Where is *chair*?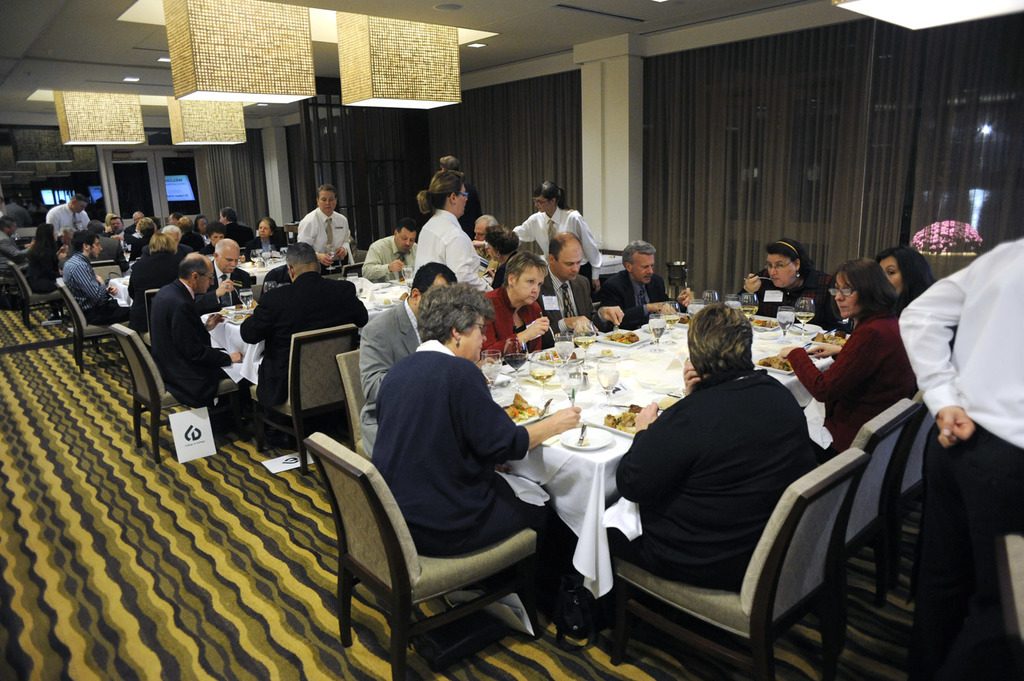
crop(250, 324, 359, 479).
